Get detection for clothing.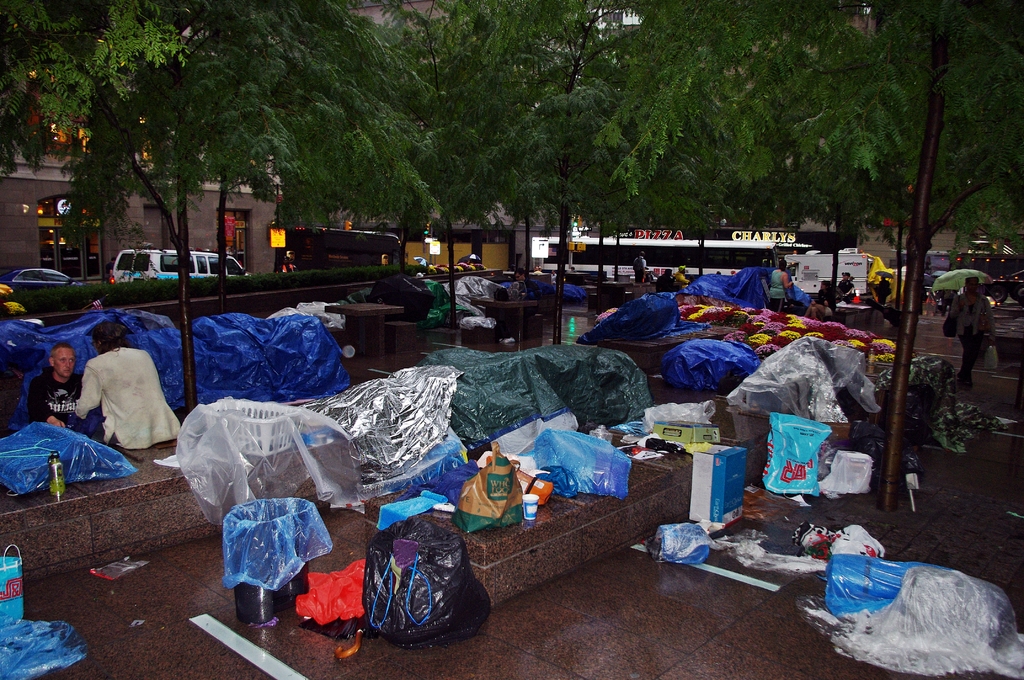
Detection: box(817, 287, 837, 306).
